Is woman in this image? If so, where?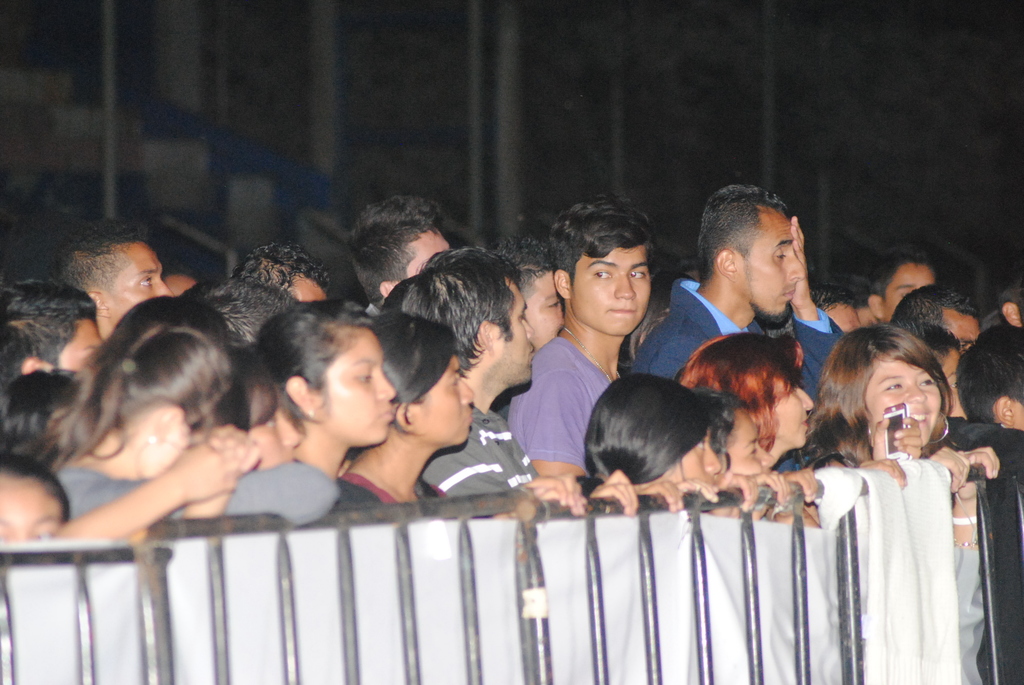
Yes, at x1=59 y1=335 x2=254 y2=532.
